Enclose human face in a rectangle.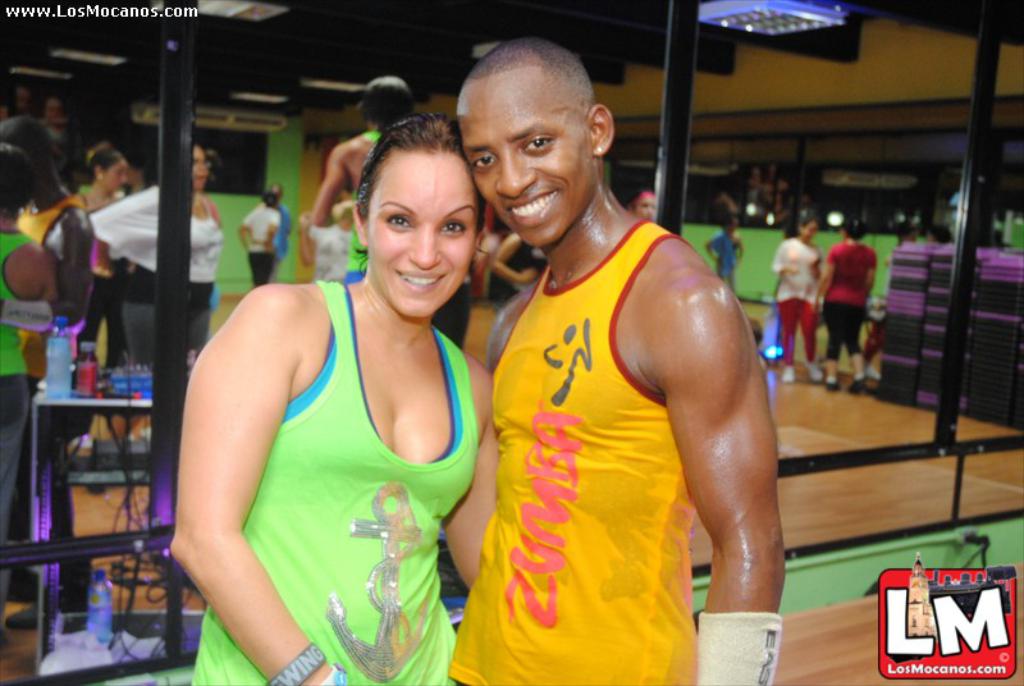
(left=101, top=161, right=128, bottom=192).
